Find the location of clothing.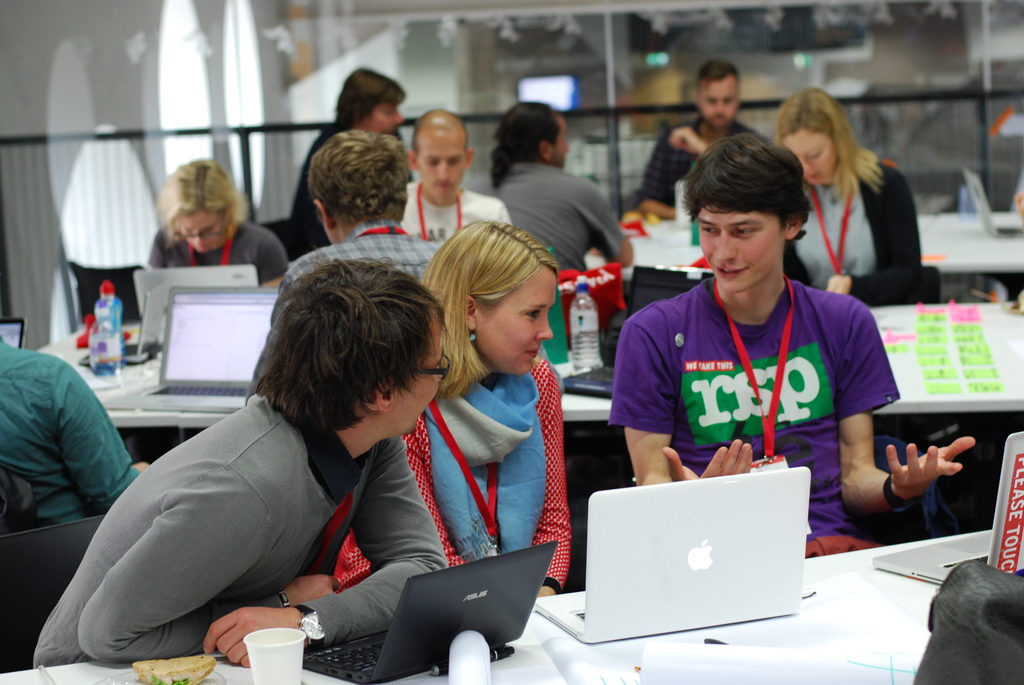
Location: <box>390,362,591,602</box>.
